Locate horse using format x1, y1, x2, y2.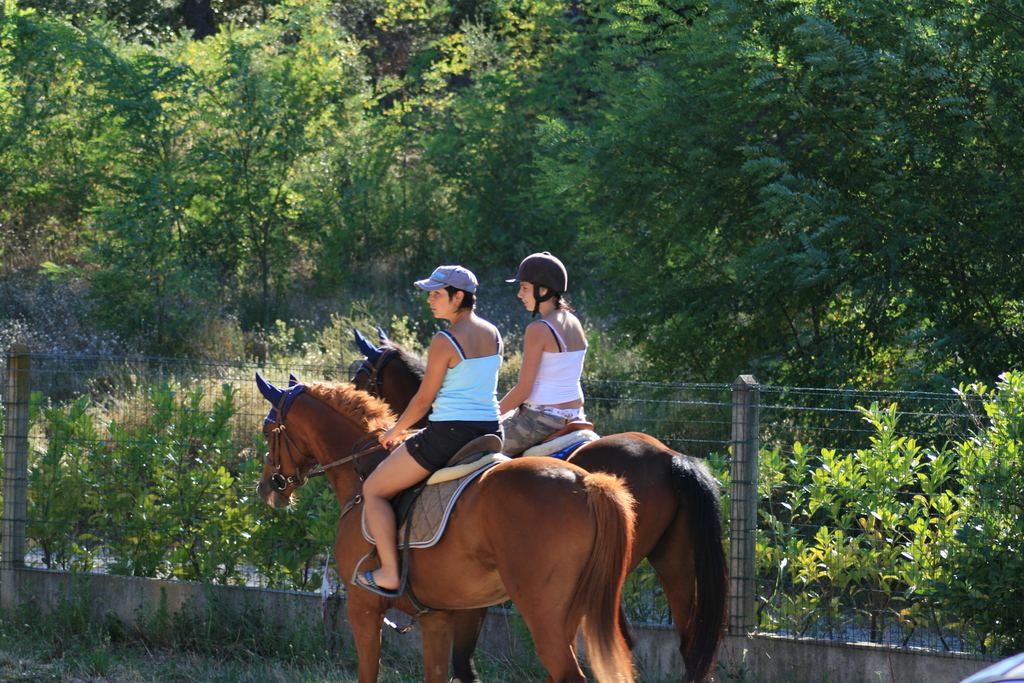
350, 325, 734, 675.
